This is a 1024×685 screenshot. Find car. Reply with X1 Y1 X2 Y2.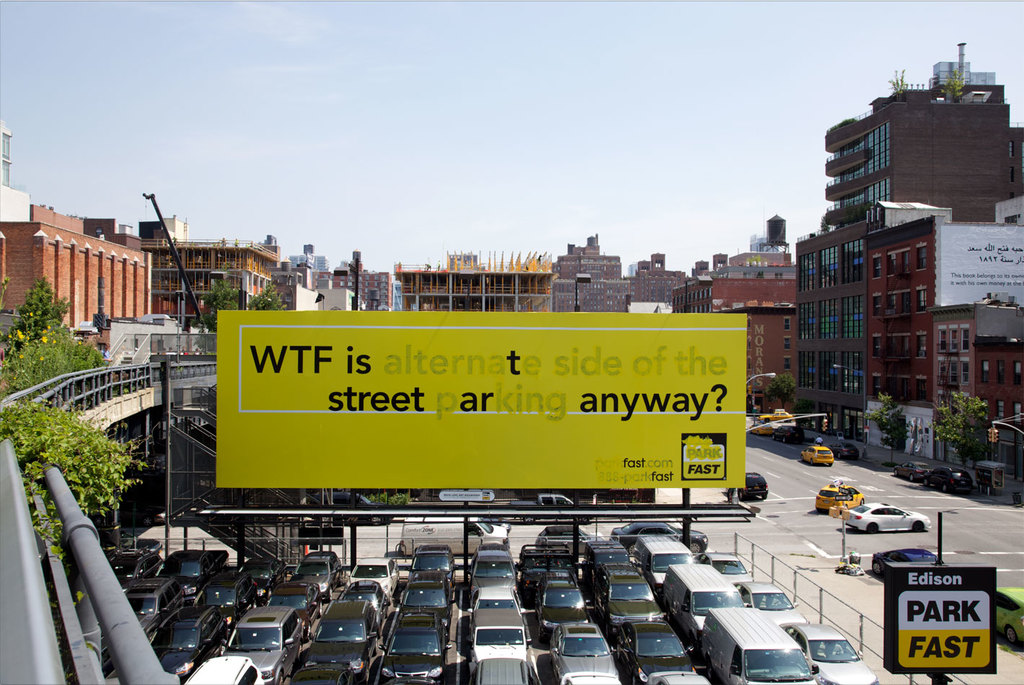
607 523 706 557.
